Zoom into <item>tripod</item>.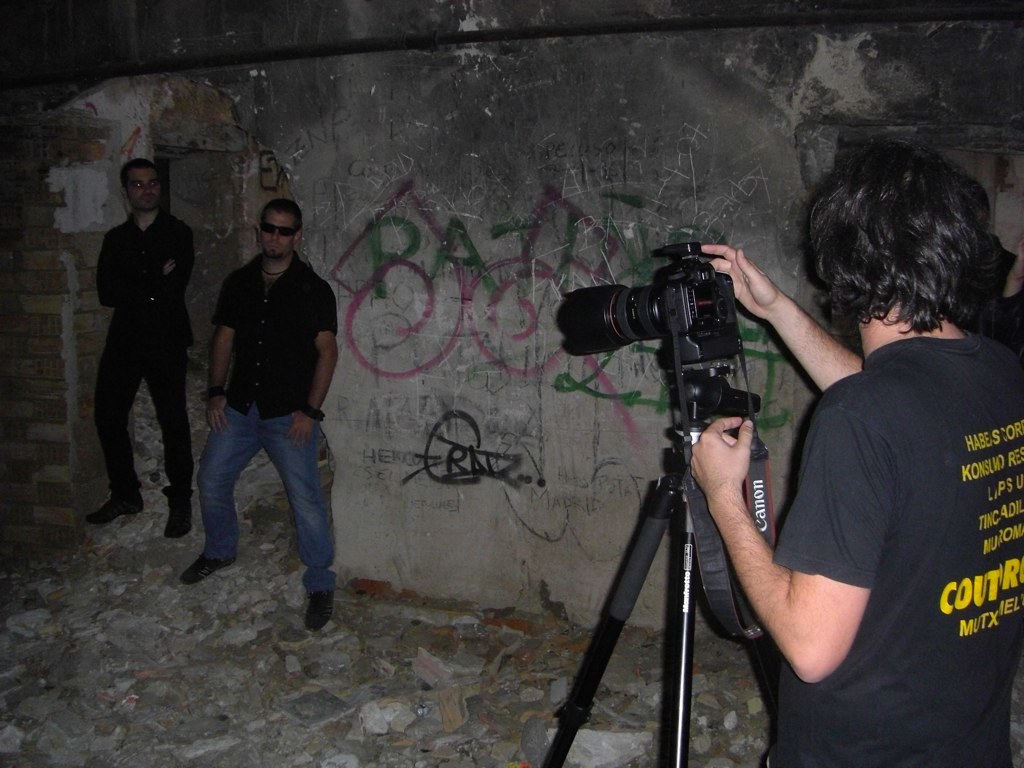
Zoom target: 542:360:795:767.
